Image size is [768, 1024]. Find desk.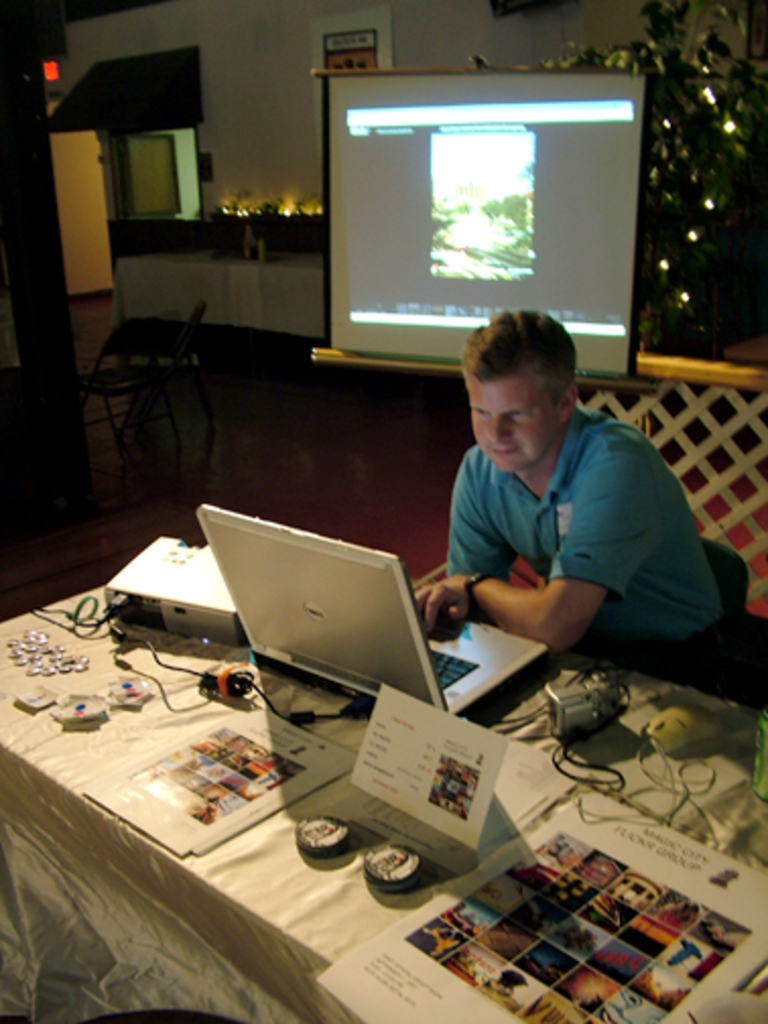
left=0, top=585, right=766, bottom=1022.
